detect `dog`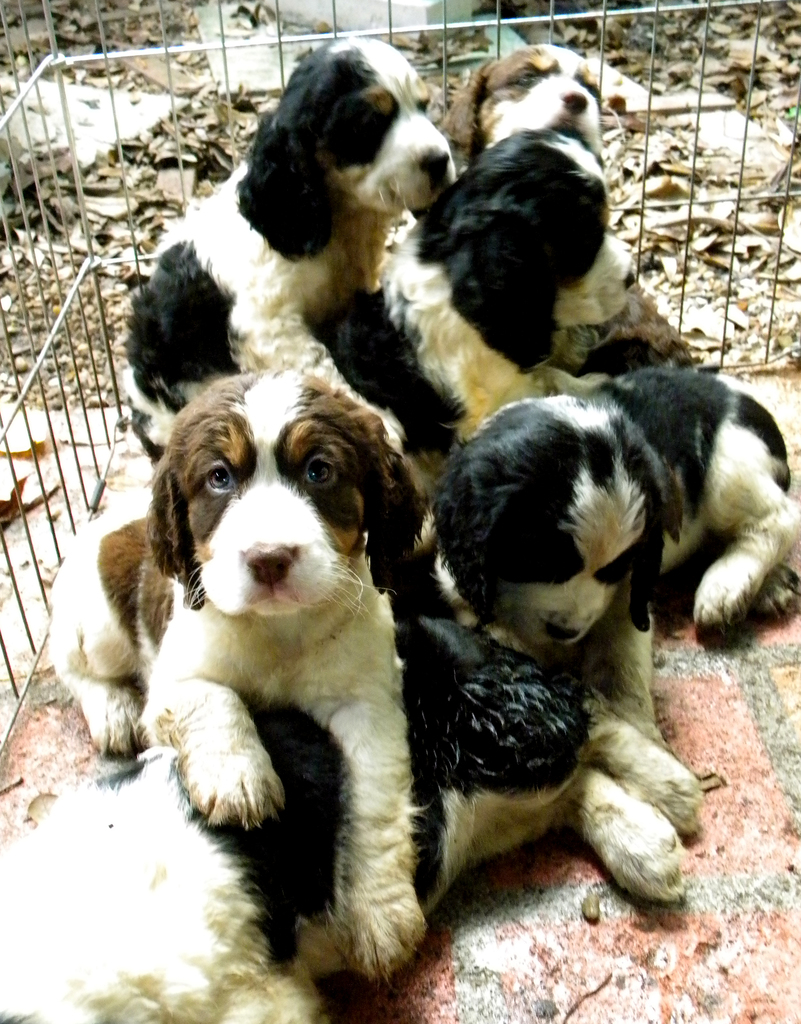
[386,128,634,442]
